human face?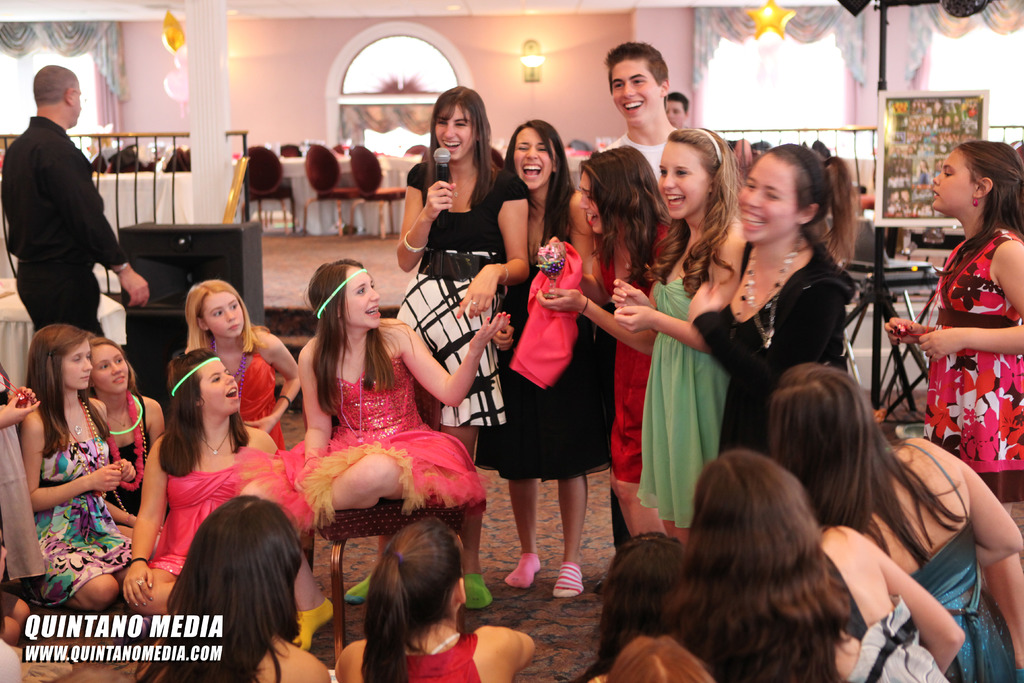
box(91, 345, 132, 396)
